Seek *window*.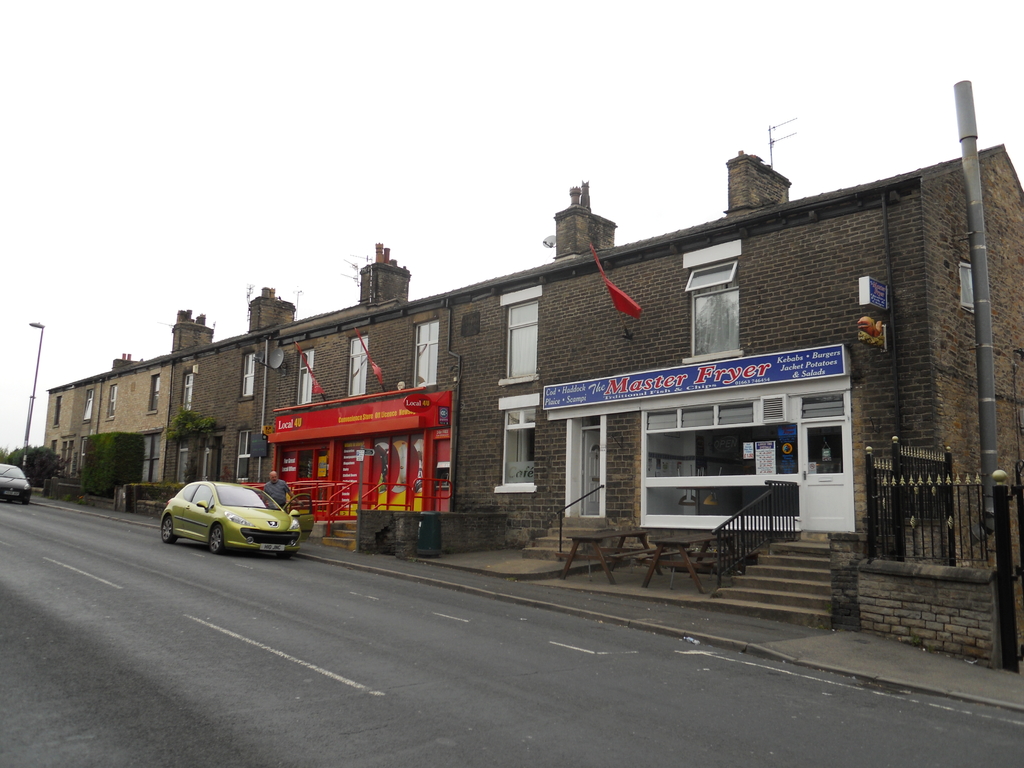
detection(104, 381, 118, 420).
